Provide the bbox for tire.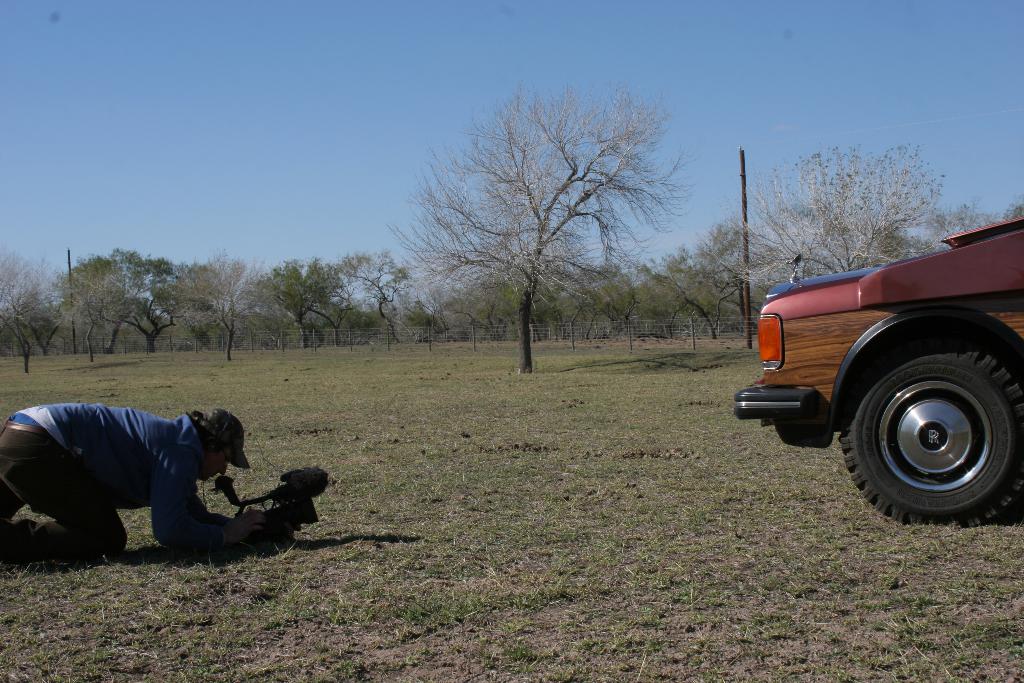
848 319 1013 527.
